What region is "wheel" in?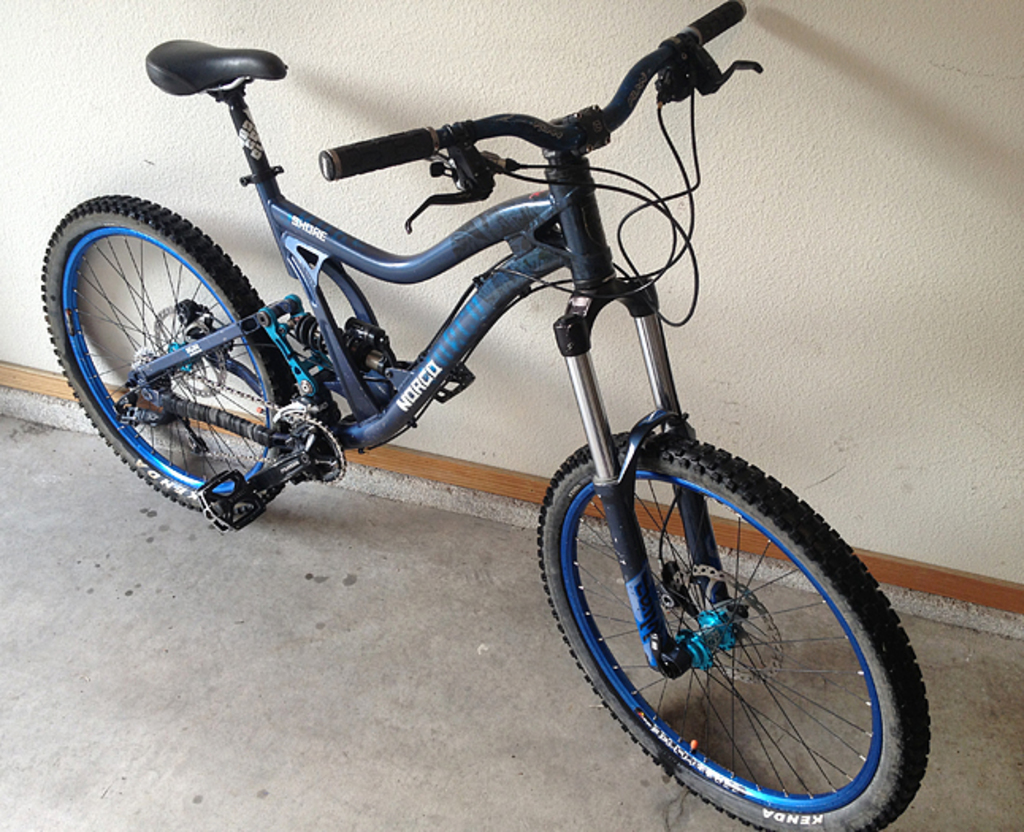
{"left": 534, "top": 433, "right": 937, "bottom": 830}.
